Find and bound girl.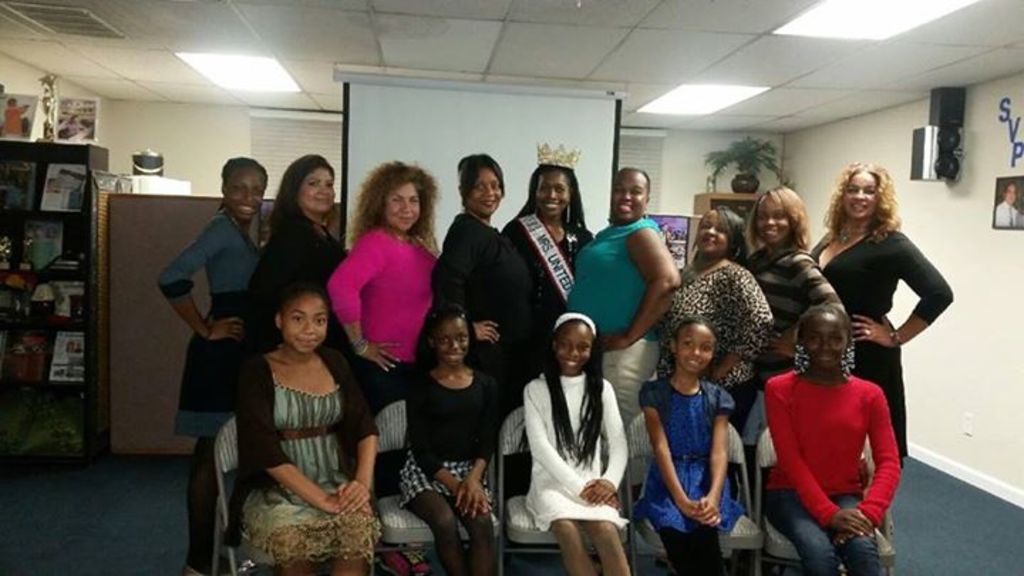
Bound: (left=764, top=307, right=900, bottom=575).
